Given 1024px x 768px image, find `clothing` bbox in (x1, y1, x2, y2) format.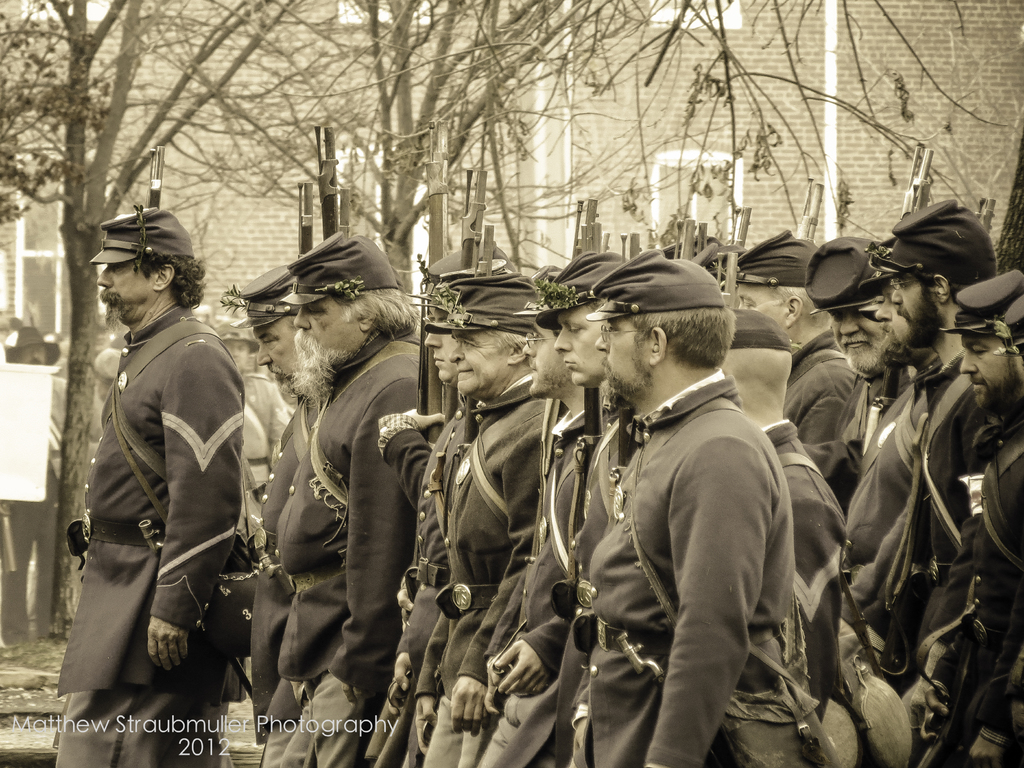
(49, 294, 252, 767).
